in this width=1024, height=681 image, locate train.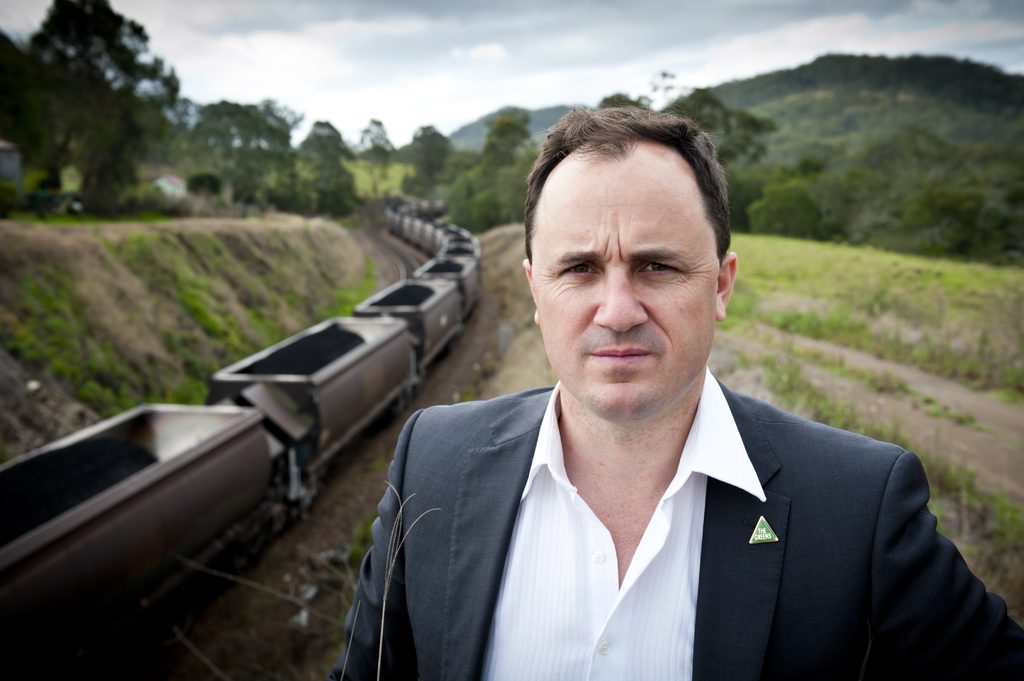
Bounding box: 0 193 499 680.
